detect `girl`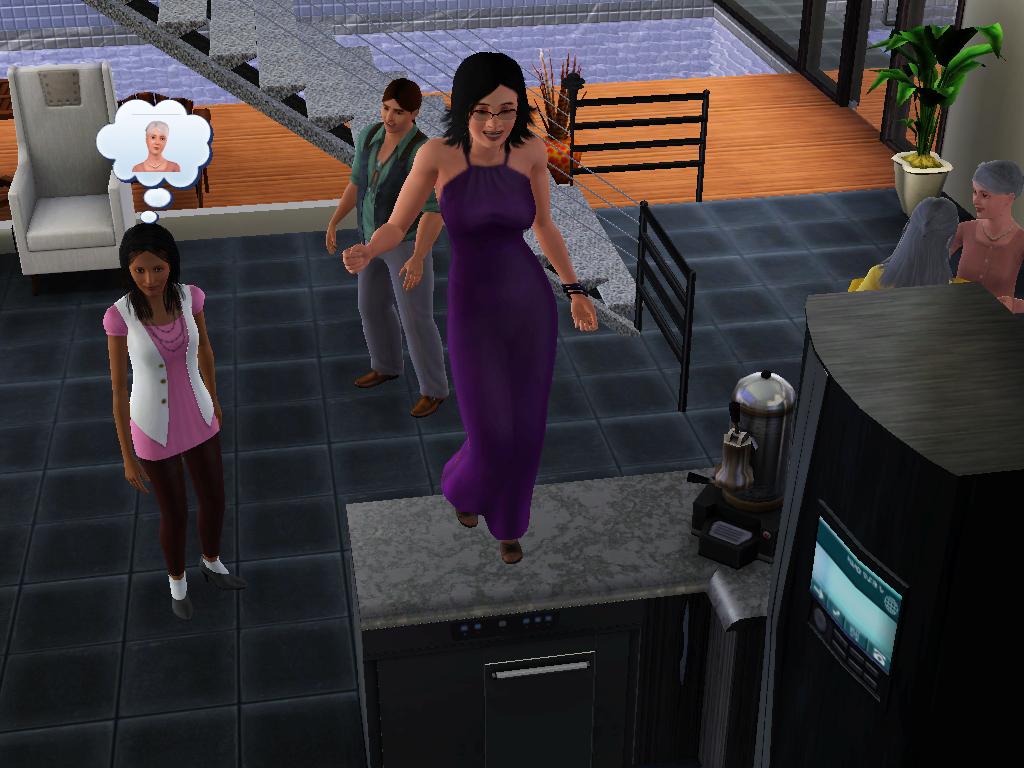
locate(101, 221, 250, 625)
